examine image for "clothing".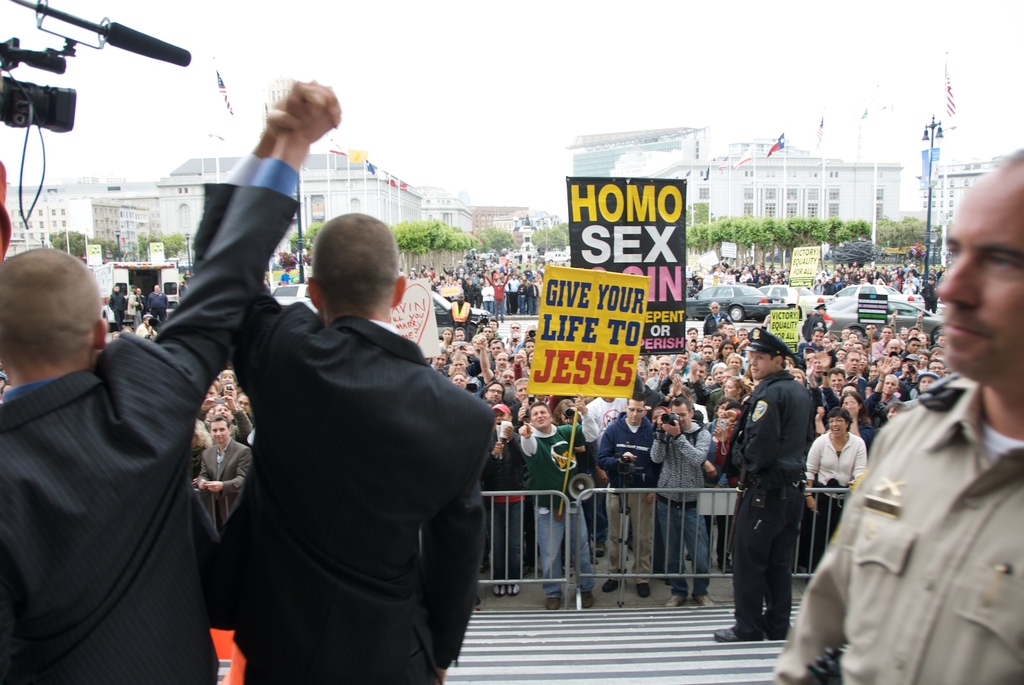
Examination result: box(721, 391, 832, 644).
